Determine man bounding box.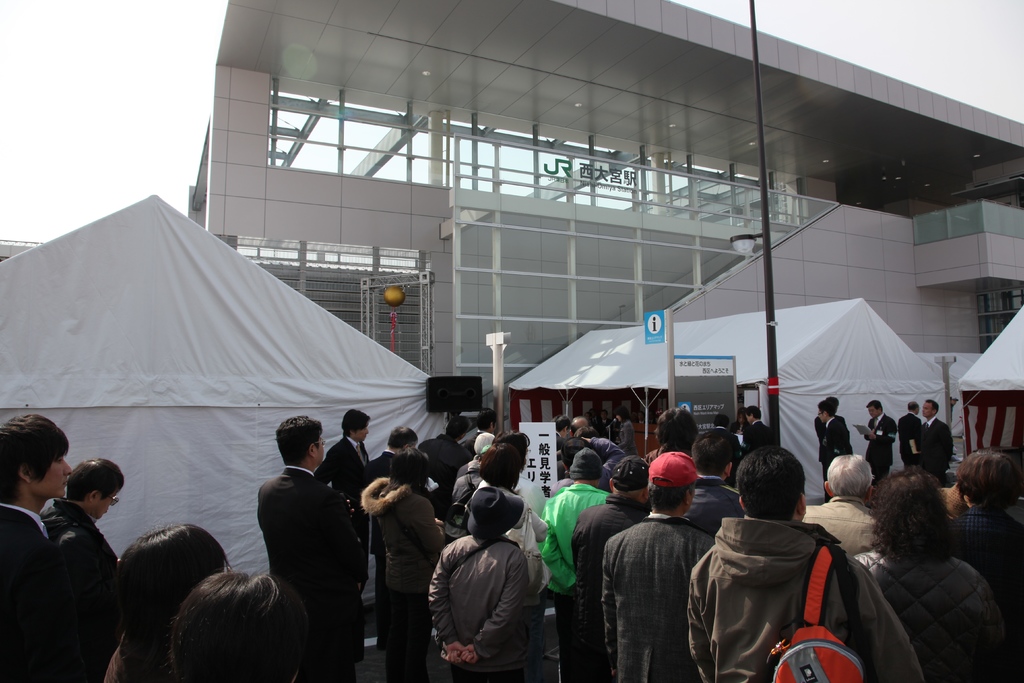
Determined: (897, 400, 924, 470).
